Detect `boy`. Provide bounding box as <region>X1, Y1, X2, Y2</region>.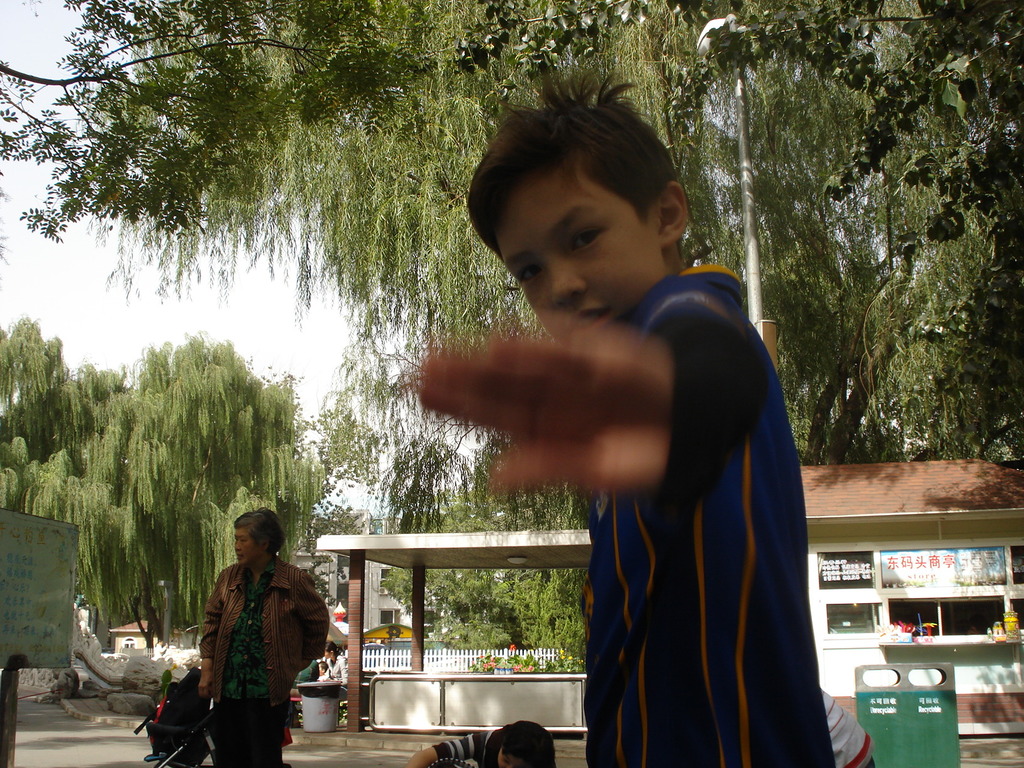
<region>408, 57, 841, 767</region>.
